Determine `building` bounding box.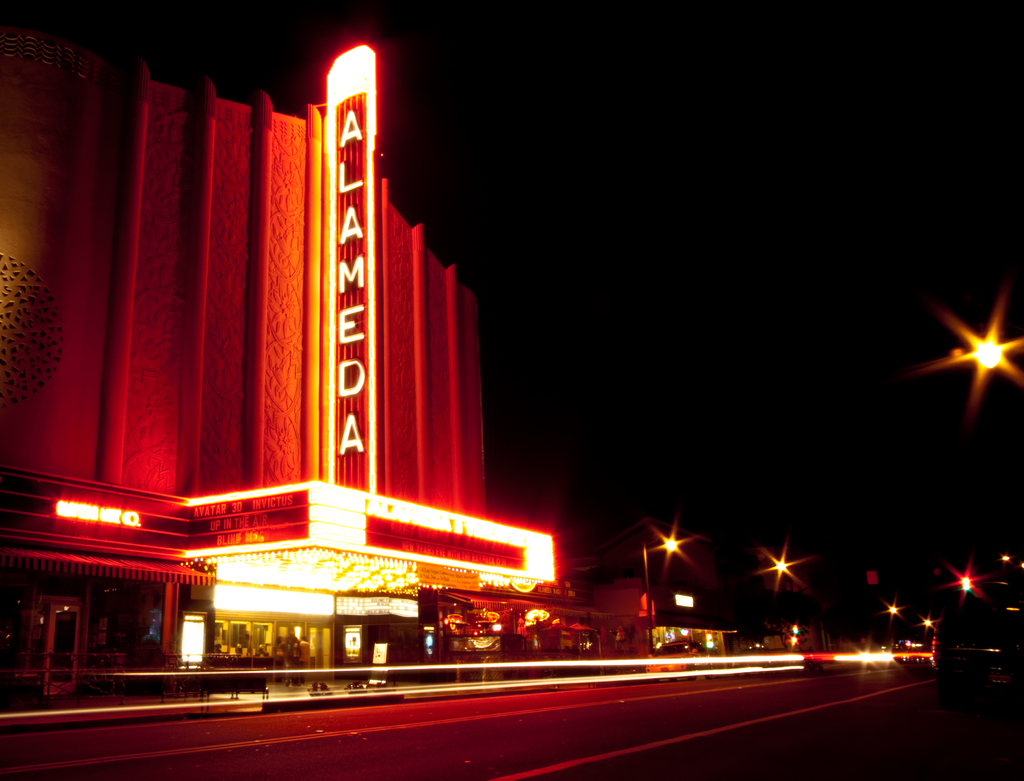
Determined: locate(598, 577, 733, 664).
